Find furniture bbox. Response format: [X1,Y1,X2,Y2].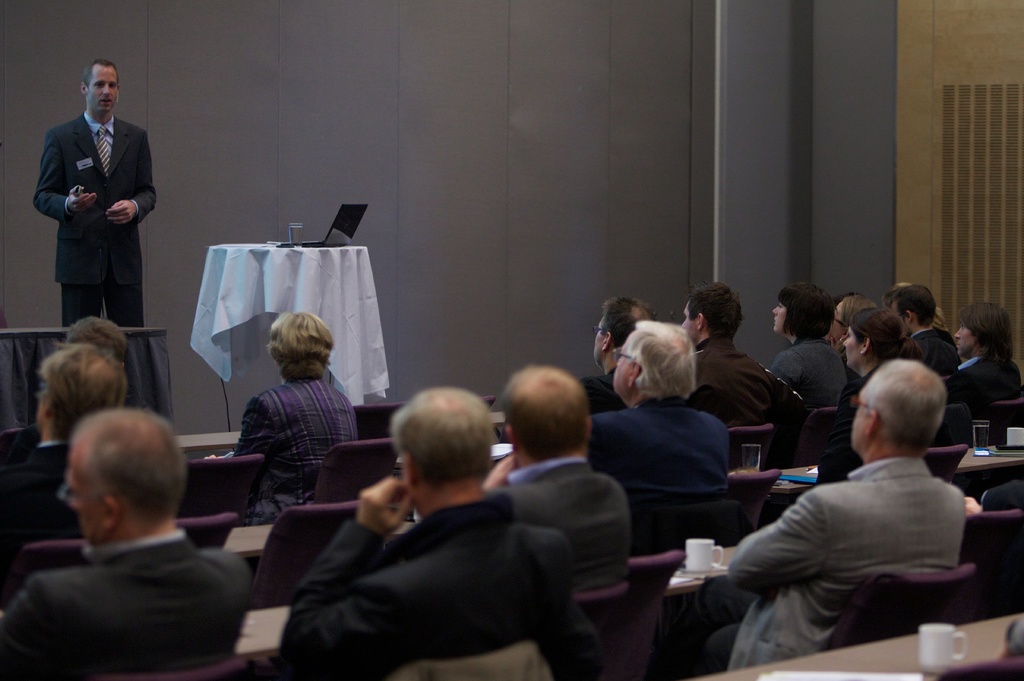
[959,509,1023,620].
